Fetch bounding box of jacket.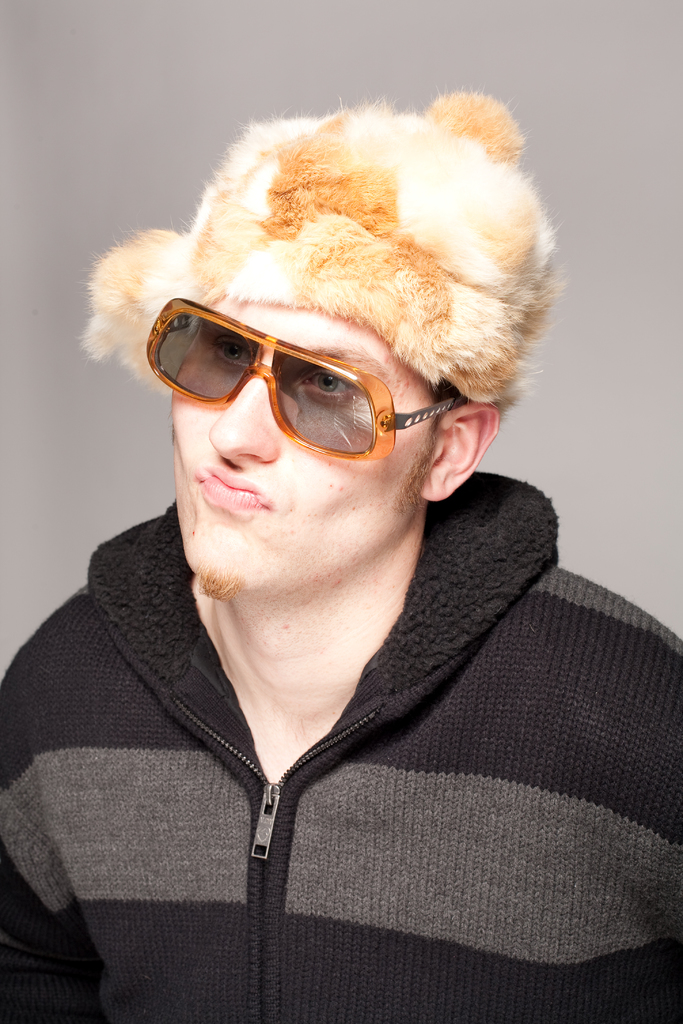
Bbox: pyautogui.locateOnScreen(0, 471, 682, 1023).
